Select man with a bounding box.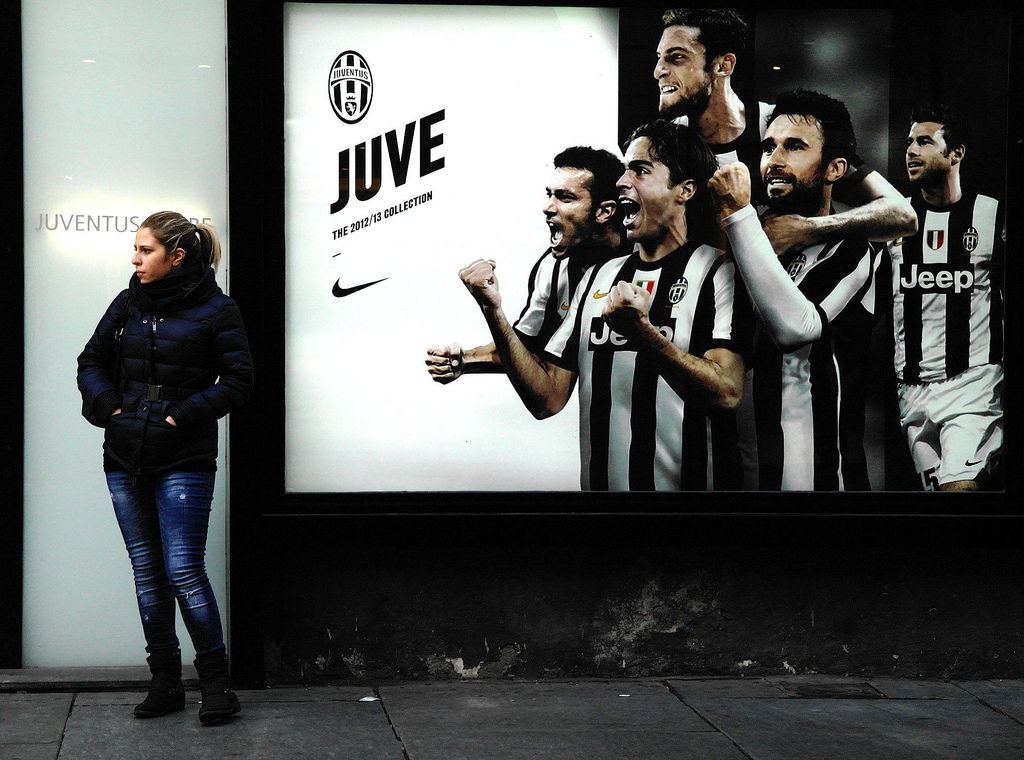
{"x1": 703, "y1": 85, "x2": 924, "y2": 497}.
